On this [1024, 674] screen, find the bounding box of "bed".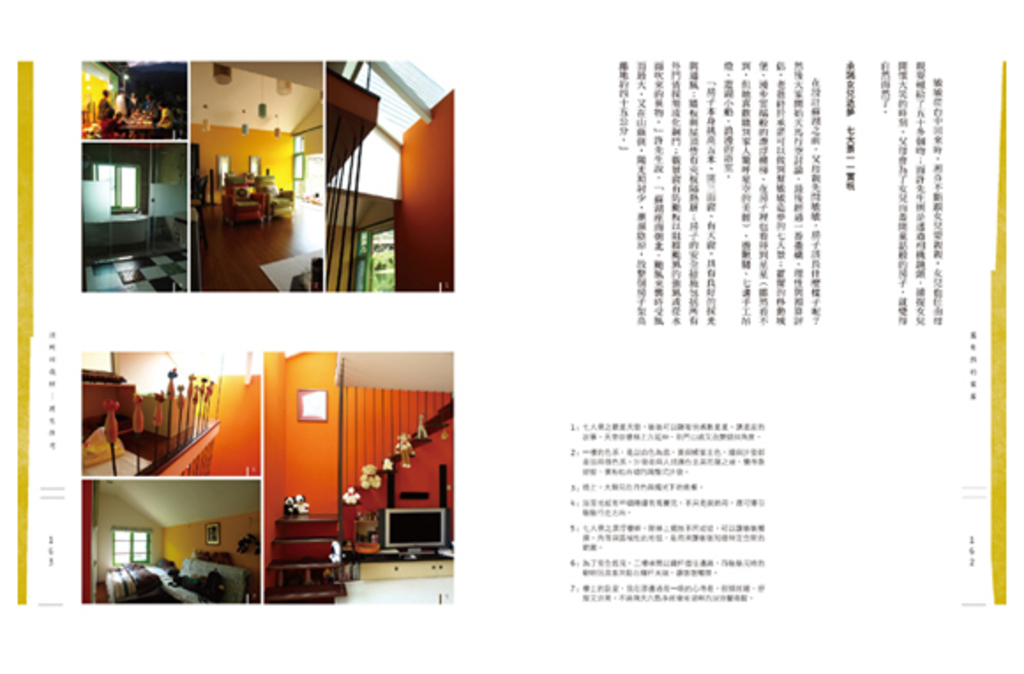
Bounding box: rect(79, 371, 138, 436).
